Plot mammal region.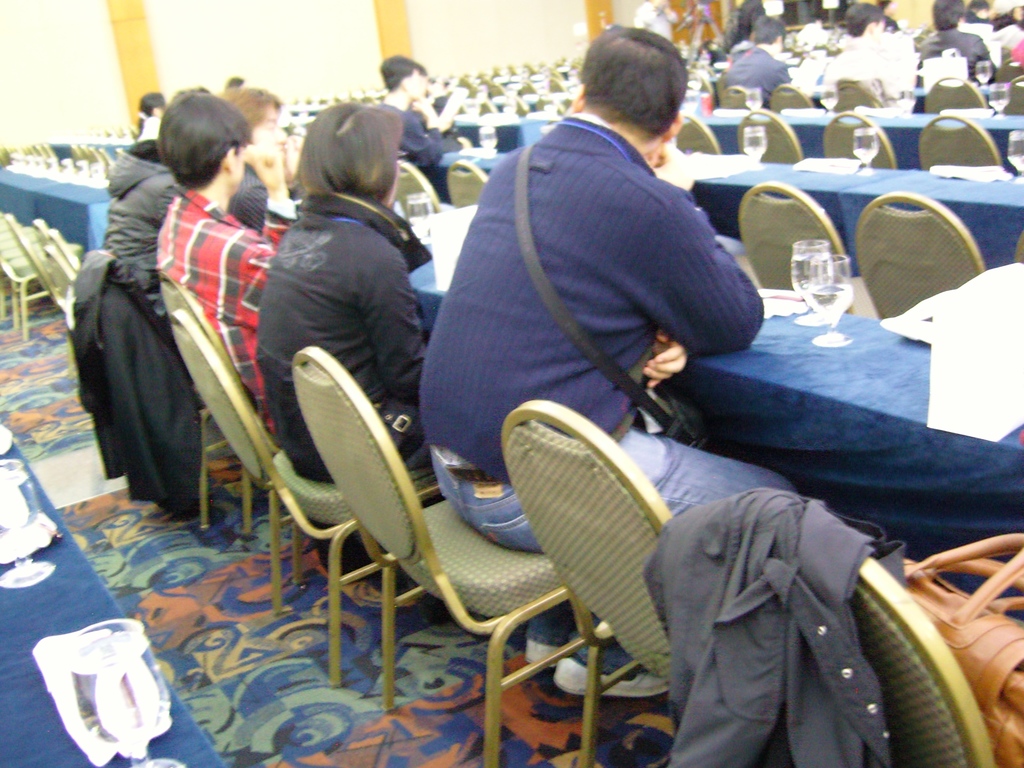
Plotted at locate(723, 12, 781, 111).
